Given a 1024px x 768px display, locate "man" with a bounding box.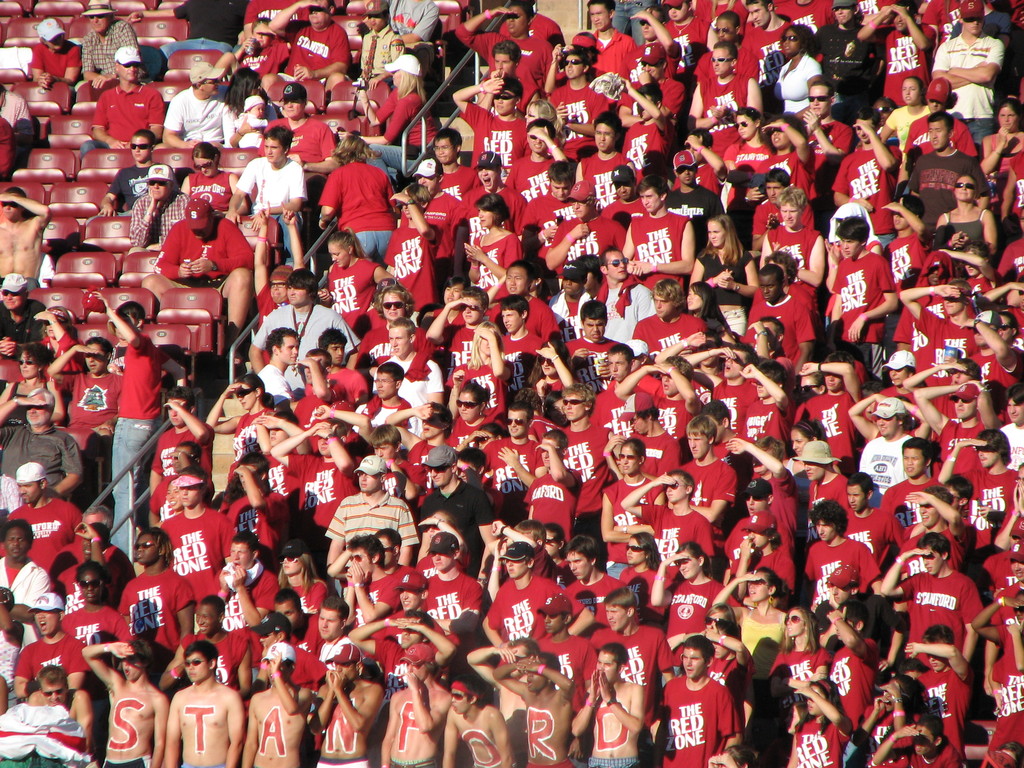
Located: bbox=[0, 186, 51, 293].
